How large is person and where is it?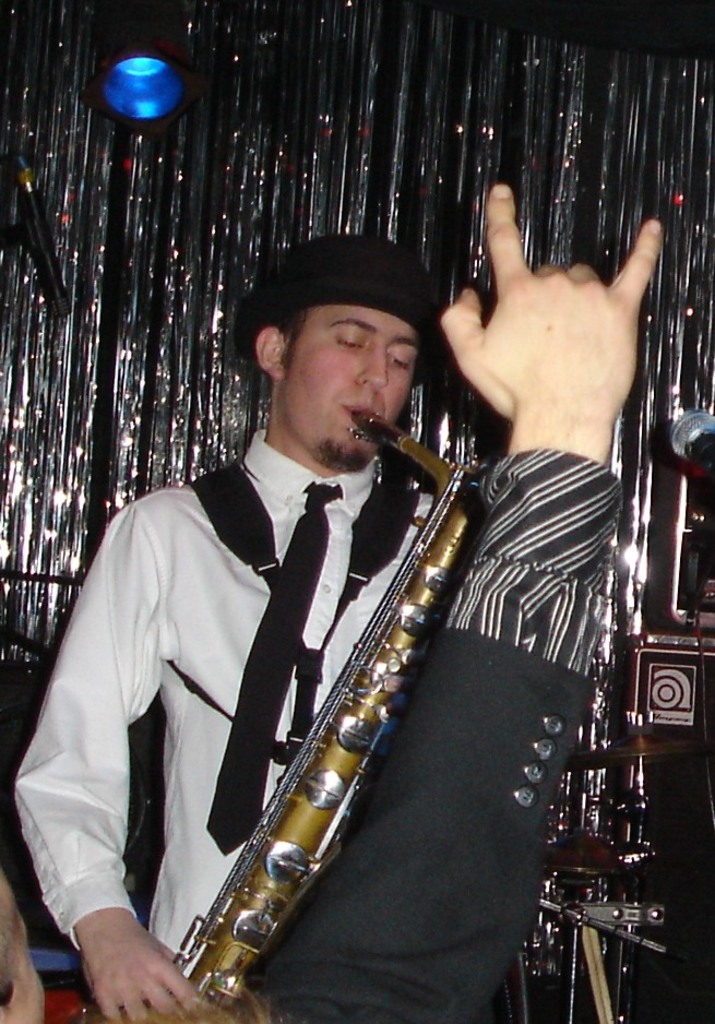
Bounding box: {"x1": 0, "y1": 178, "x2": 666, "y2": 1023}.
